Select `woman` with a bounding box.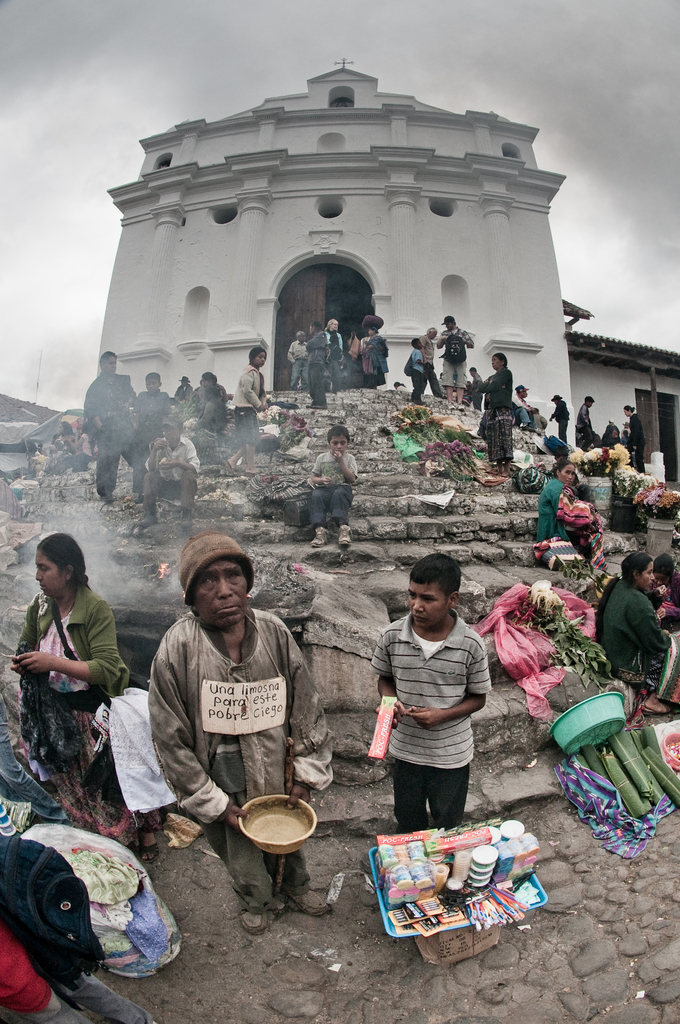
(536,456,608,567).
